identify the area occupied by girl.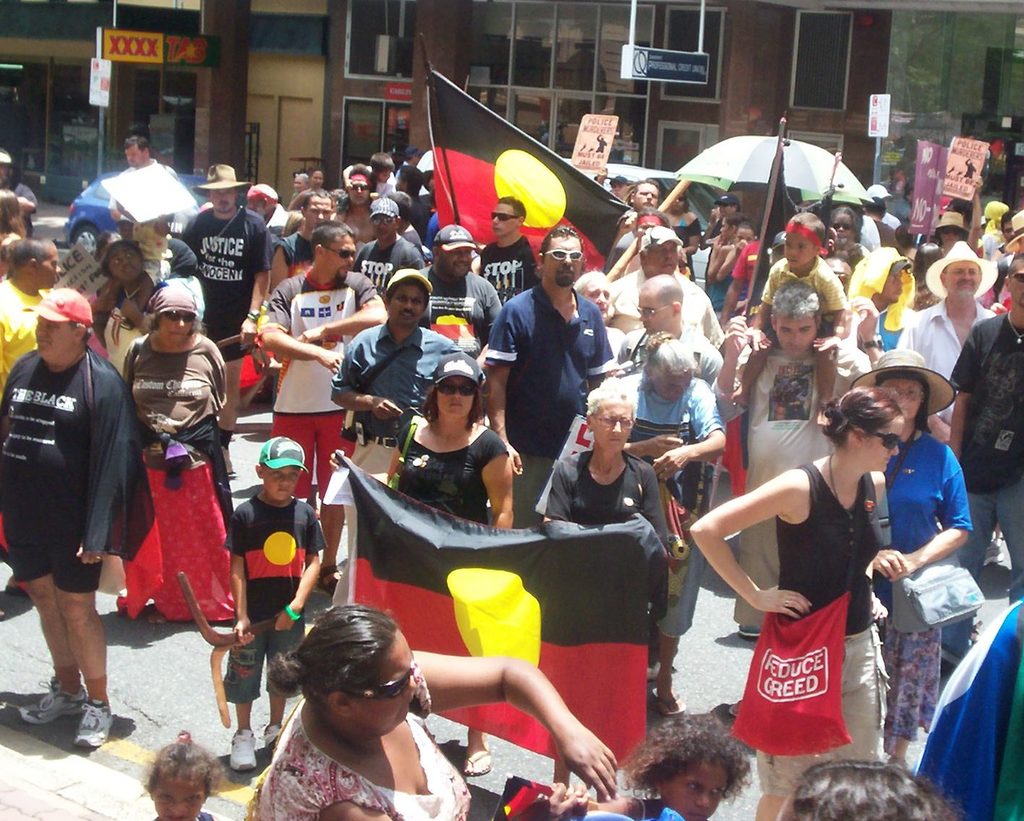
Area: (687,387,902,814).
